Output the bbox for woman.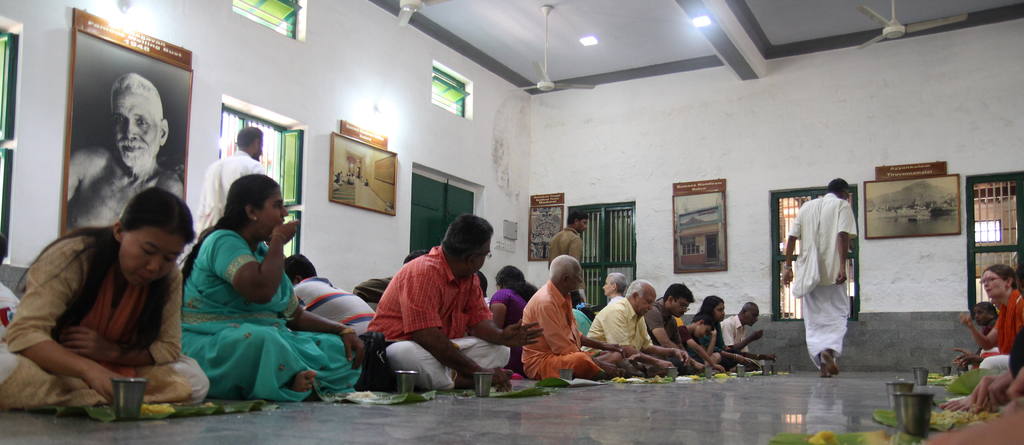
<region>692, 292, 760, 369</region>.
